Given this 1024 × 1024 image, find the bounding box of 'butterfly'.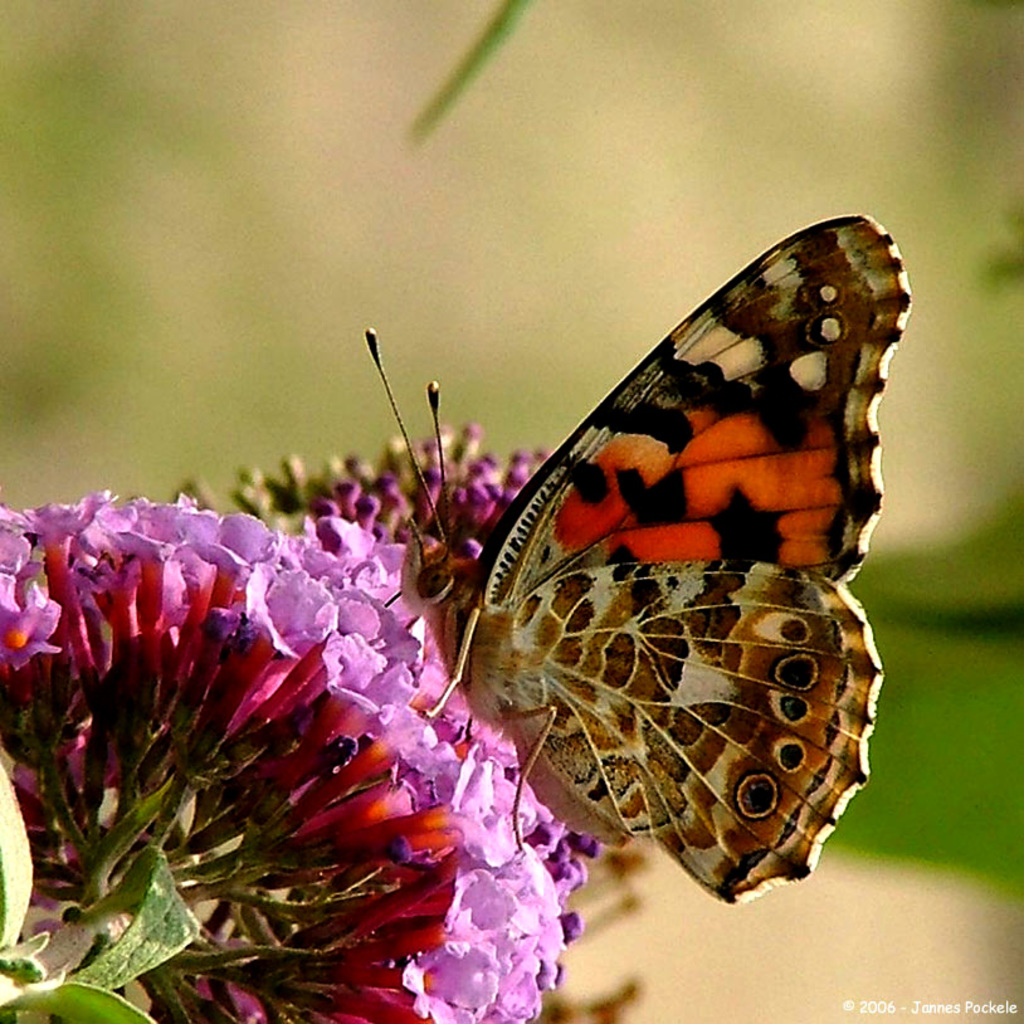
348, 220, 899, 913.
